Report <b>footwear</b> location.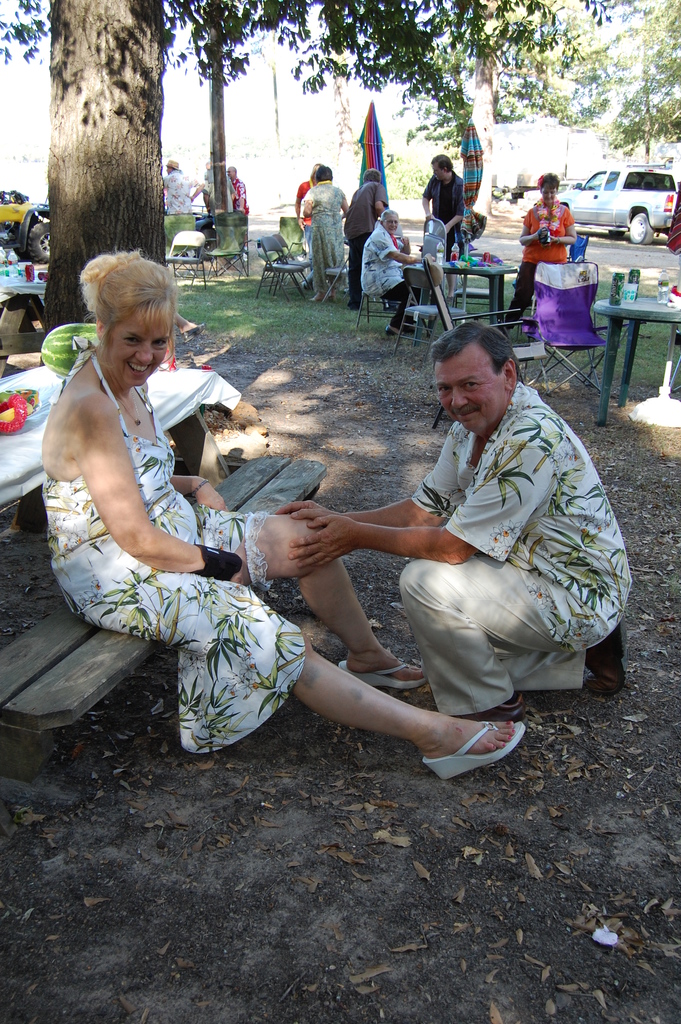
Report: crop(308, 295, 336, 307).
